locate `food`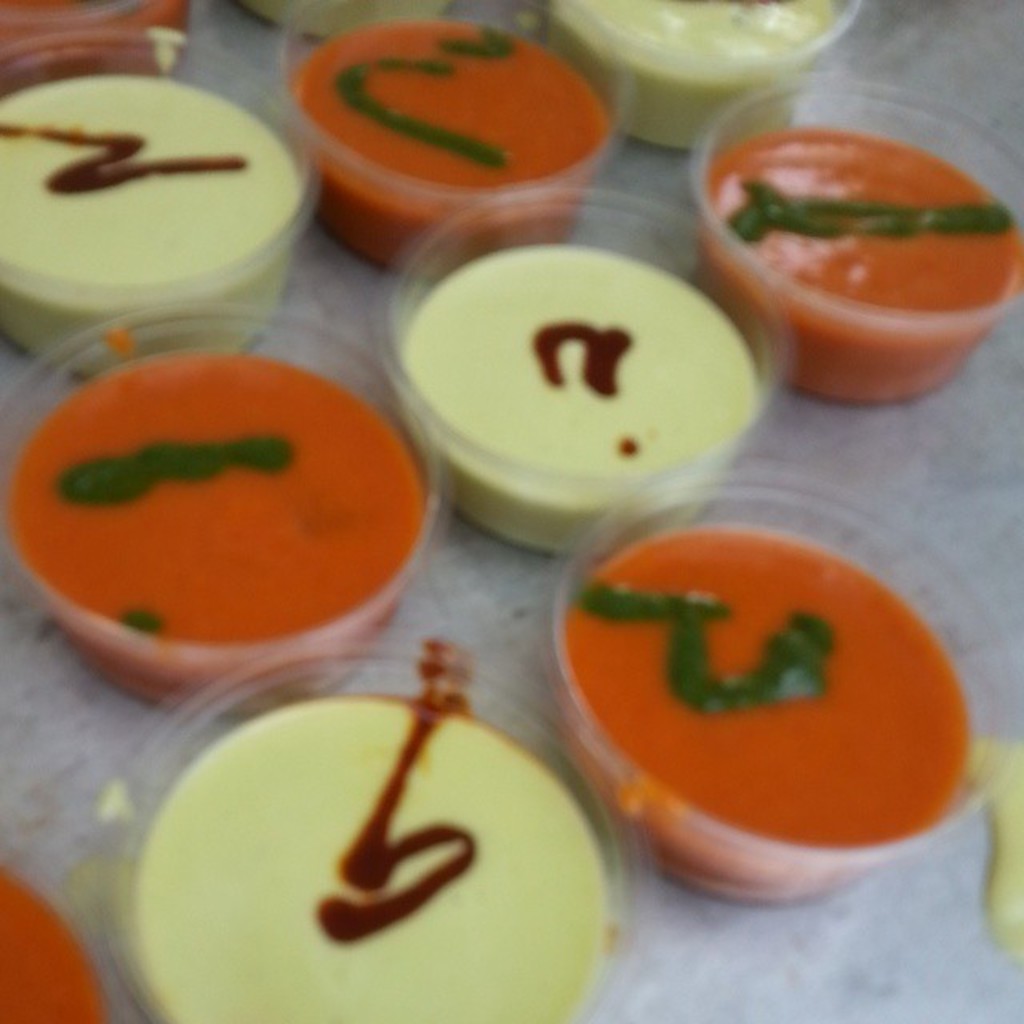
Rect(566, 517, 979, 909)
